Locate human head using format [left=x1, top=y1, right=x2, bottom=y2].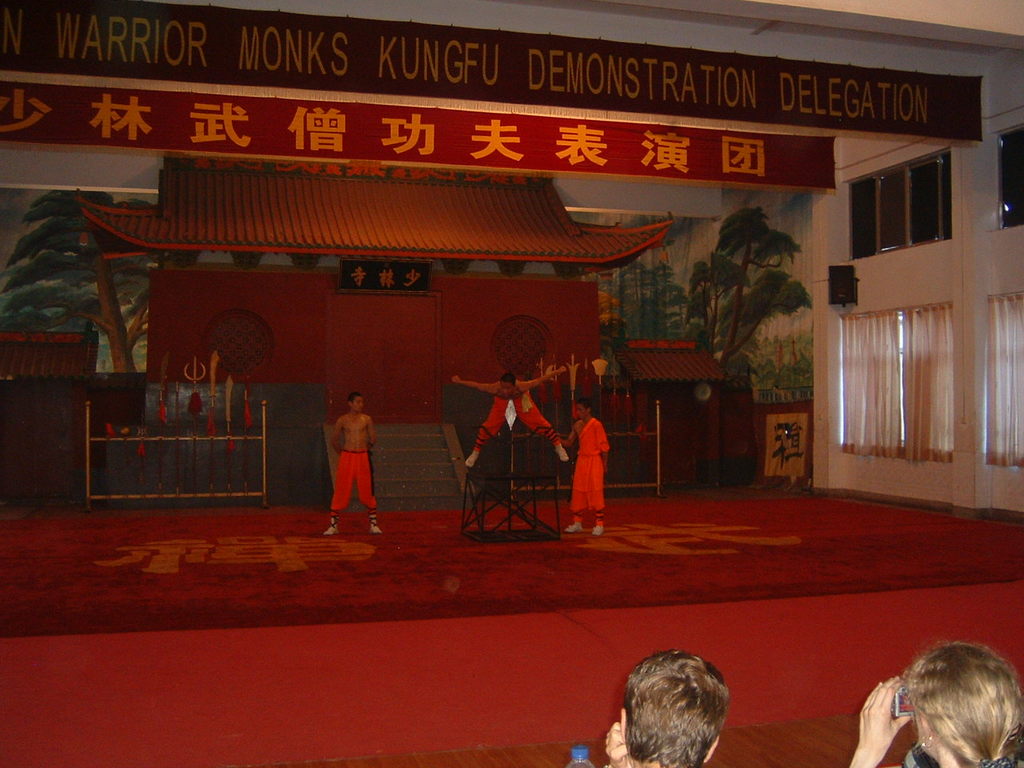
[left=502, top=374, right=514, bottom=400].
